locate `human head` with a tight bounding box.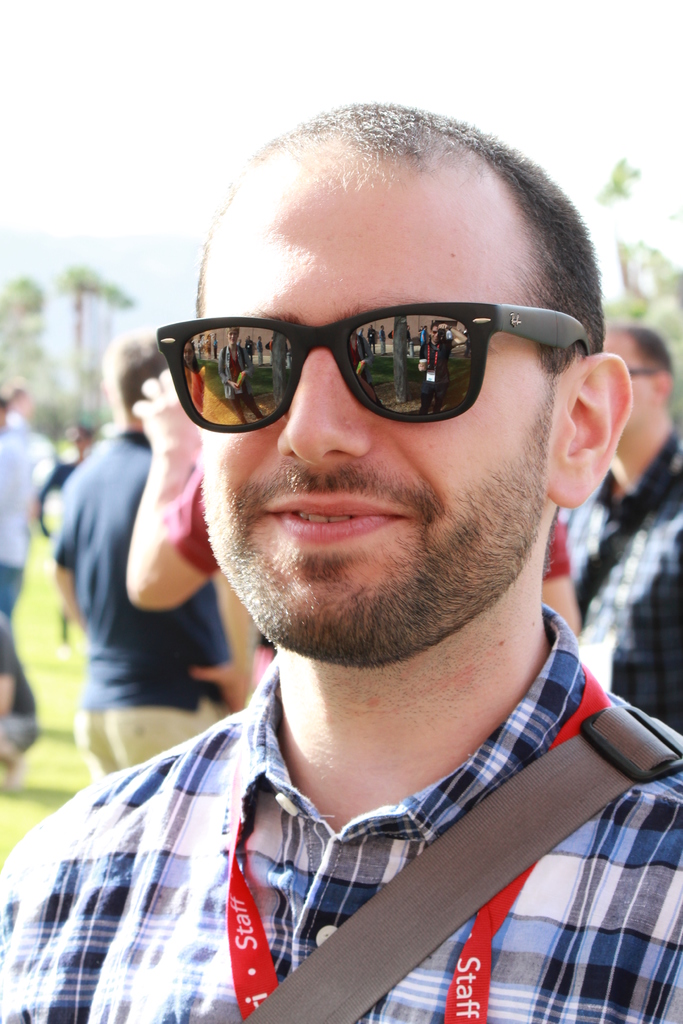
bbox=[69, 426, 95, 461].
